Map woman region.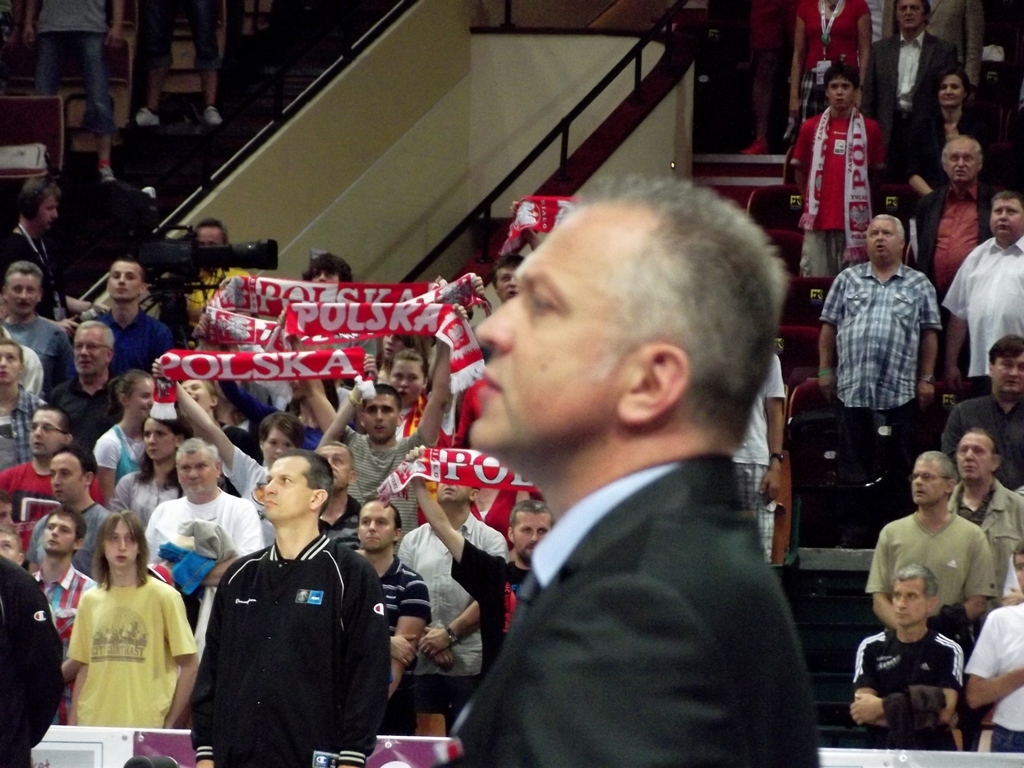
Mapped to 789, 0, 874, 147.
